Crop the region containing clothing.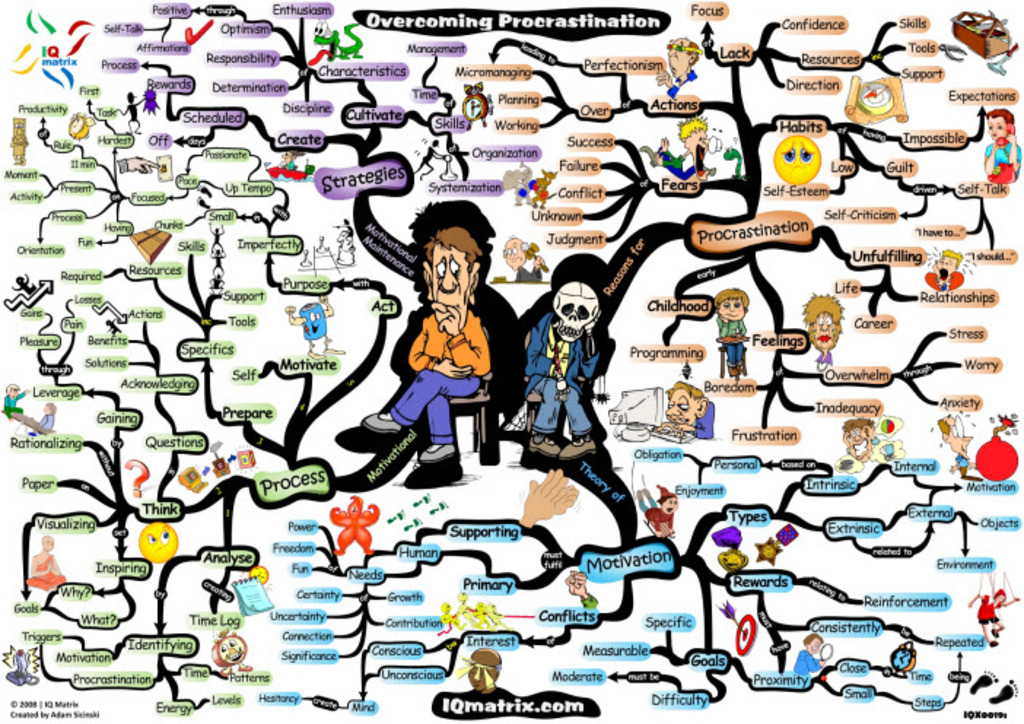
Crop region: bbox=(985, 140, 1023, 163).
